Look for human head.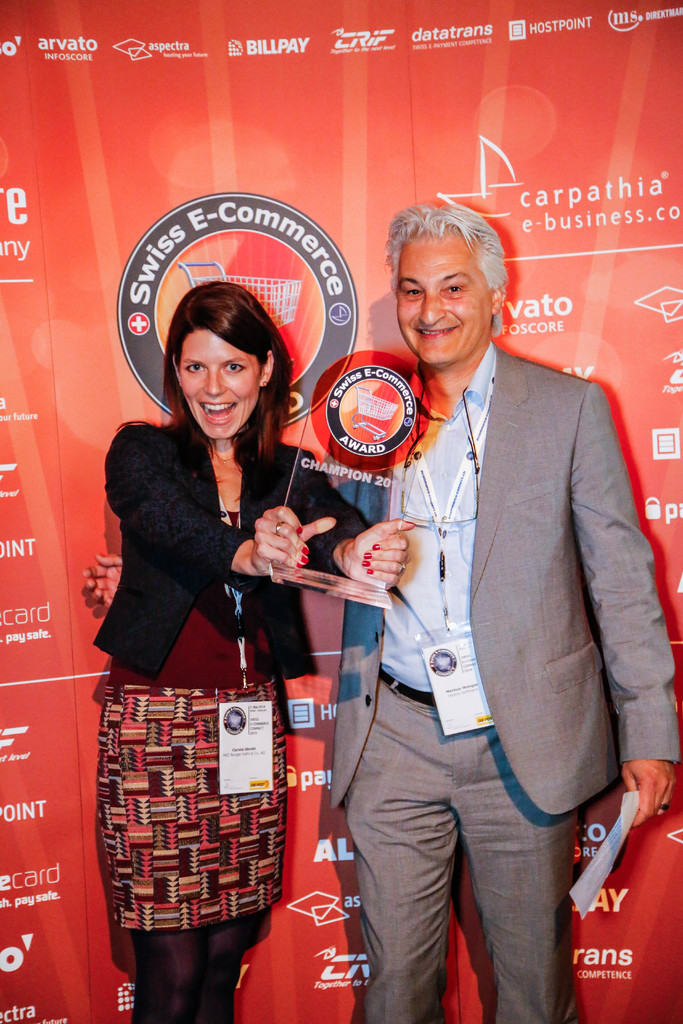
Found: x1=156 y1=278 x2=292 y2=422.
